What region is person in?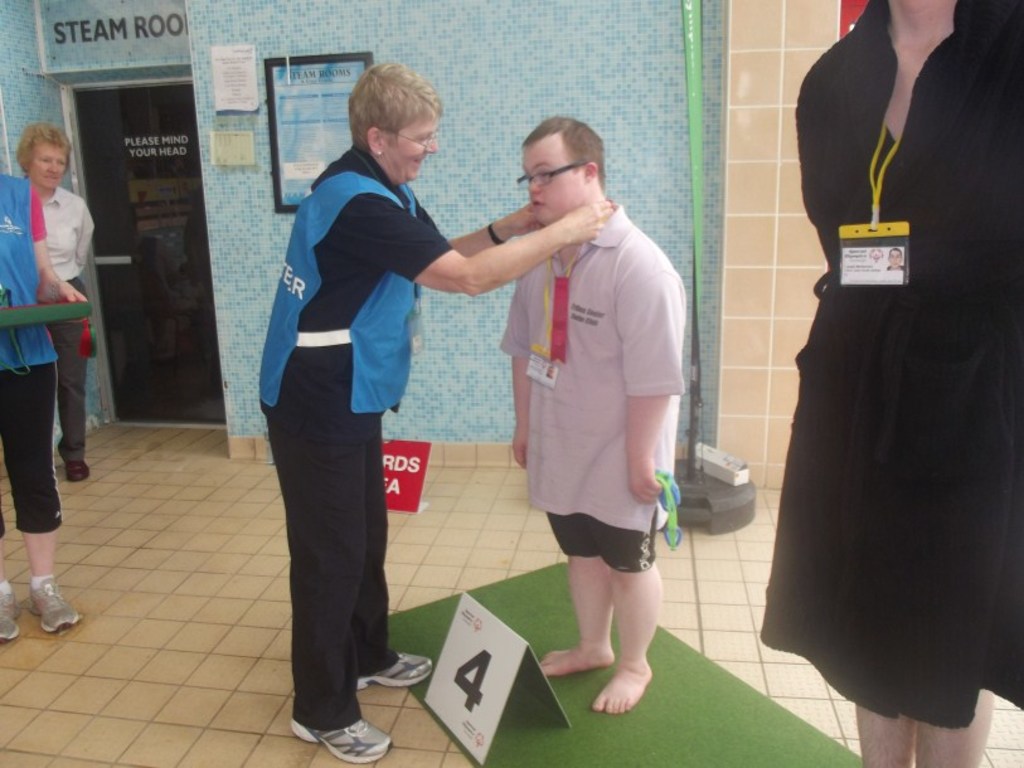
(256, 58, 615, 754).
